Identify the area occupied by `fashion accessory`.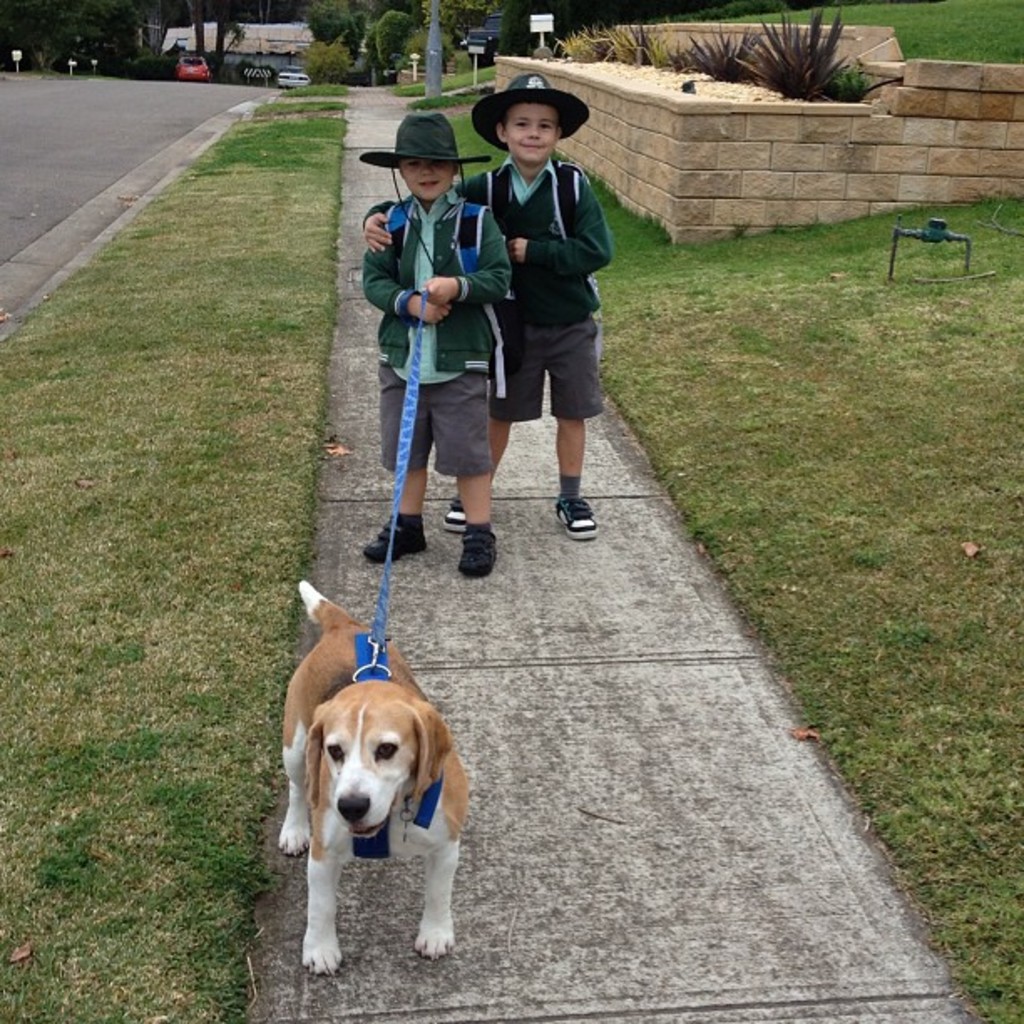
Area: x1=355, y1=112, x2=494, y2=276.
